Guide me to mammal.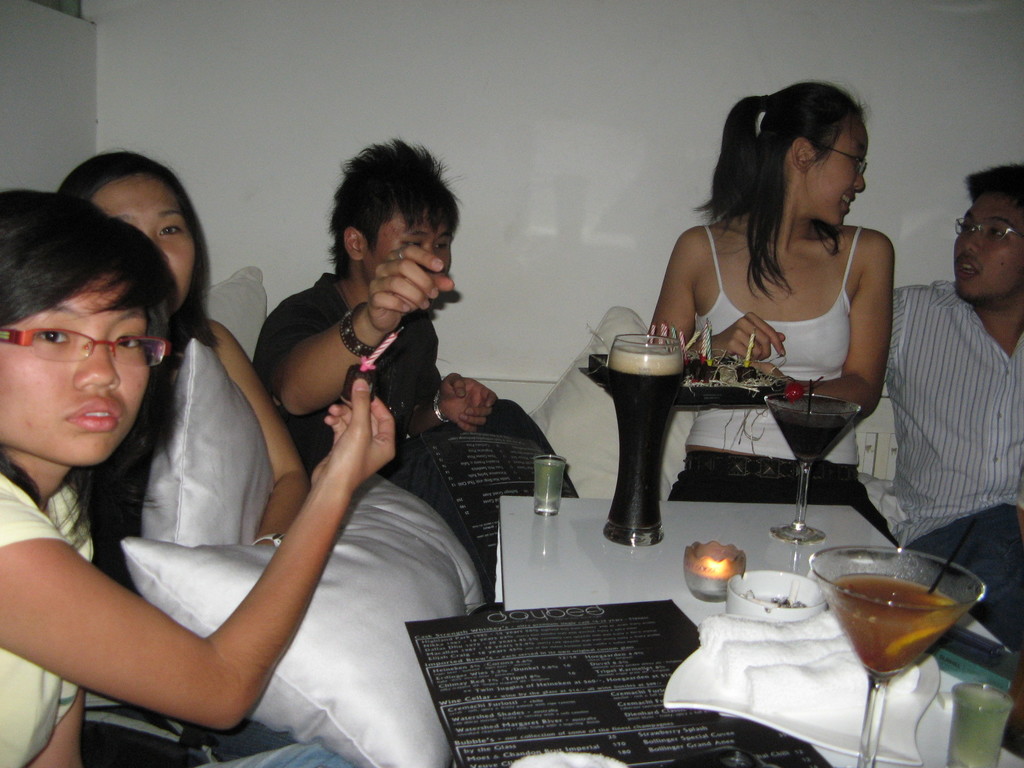
Guidance: 253:138:499:488.
